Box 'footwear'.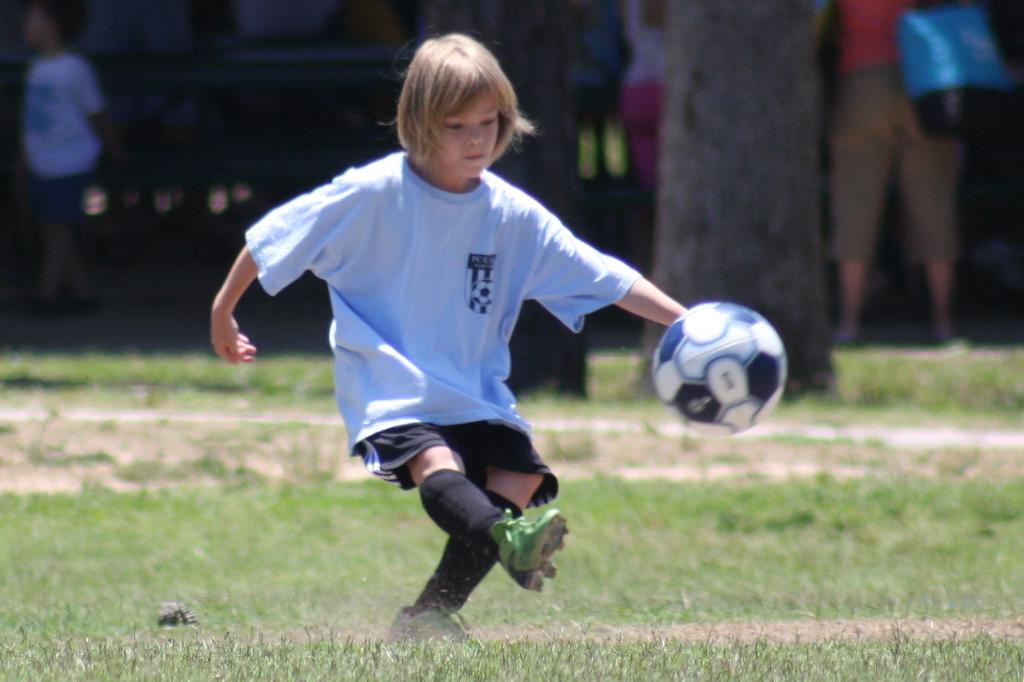
box(387, 601, 490, 656).
